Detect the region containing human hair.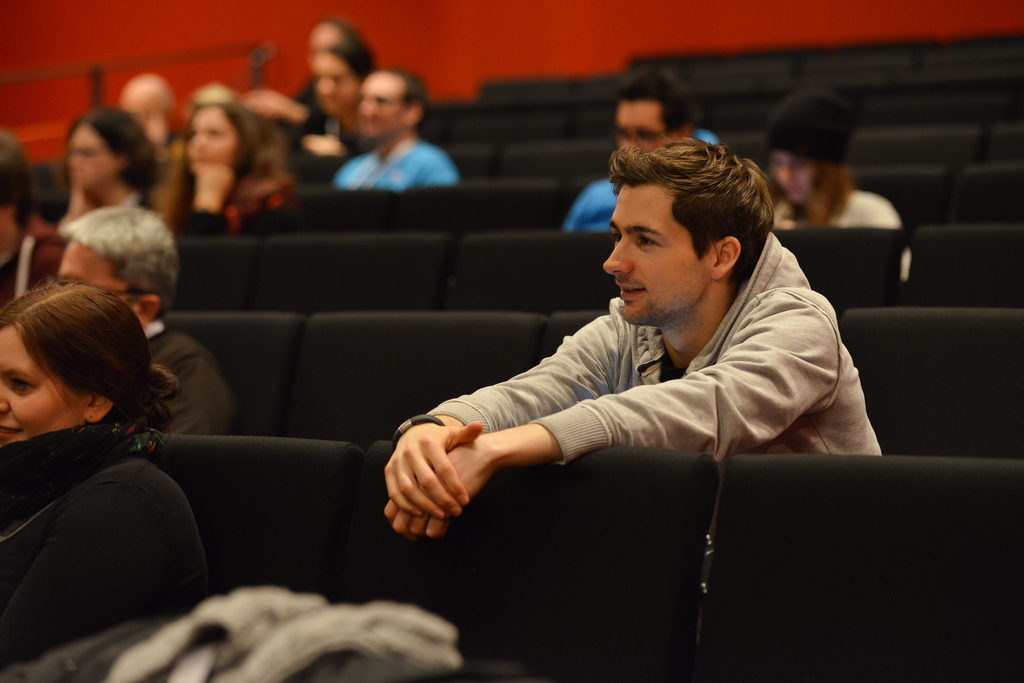
bbox=(151, 99, 286, 230).
